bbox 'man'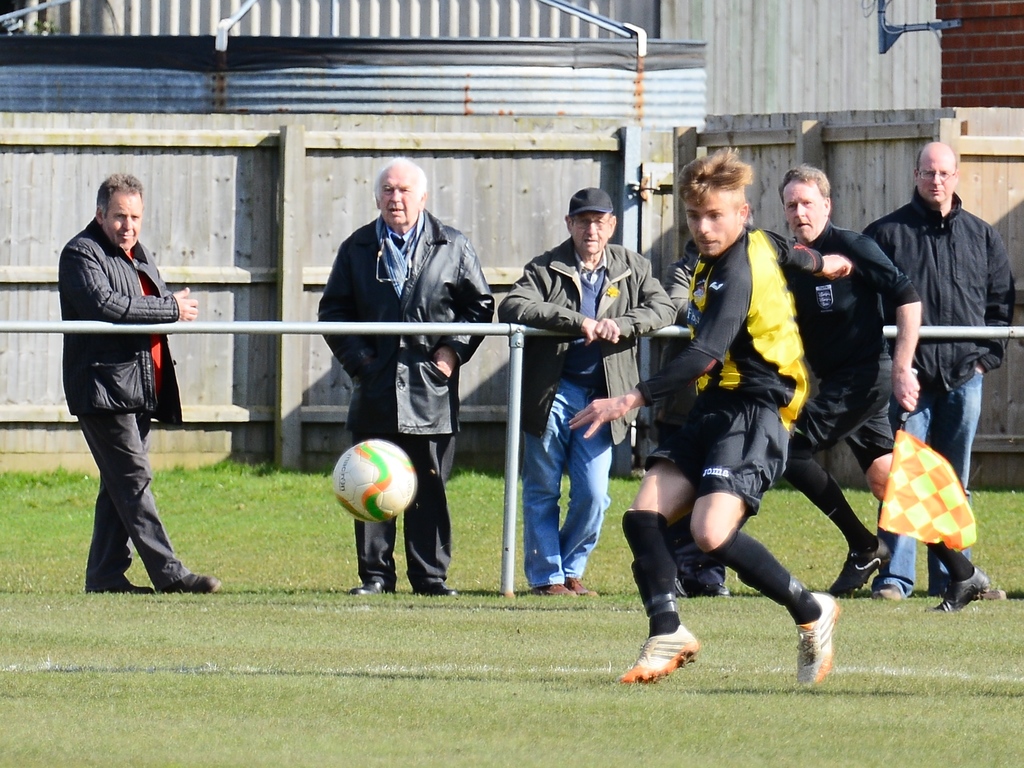
locate(859, 138, 1016, 601)
